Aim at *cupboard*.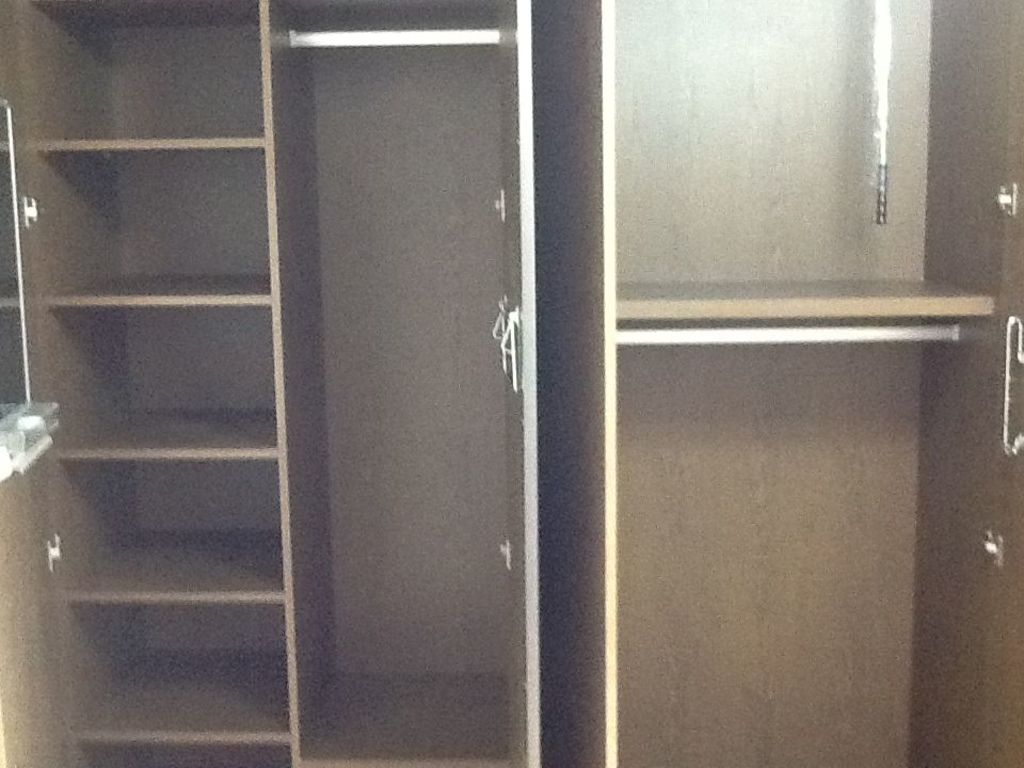
Aimed at (548, 0, 1023, 767).
